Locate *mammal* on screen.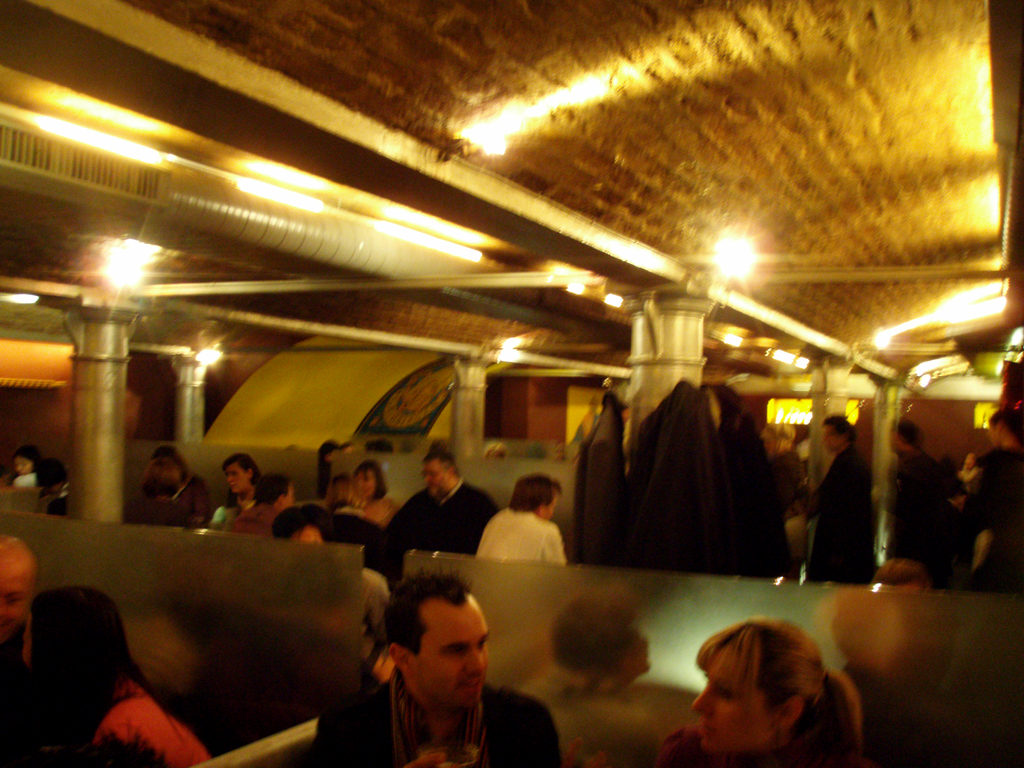
On screen at region(339, 461, 404, 529).
